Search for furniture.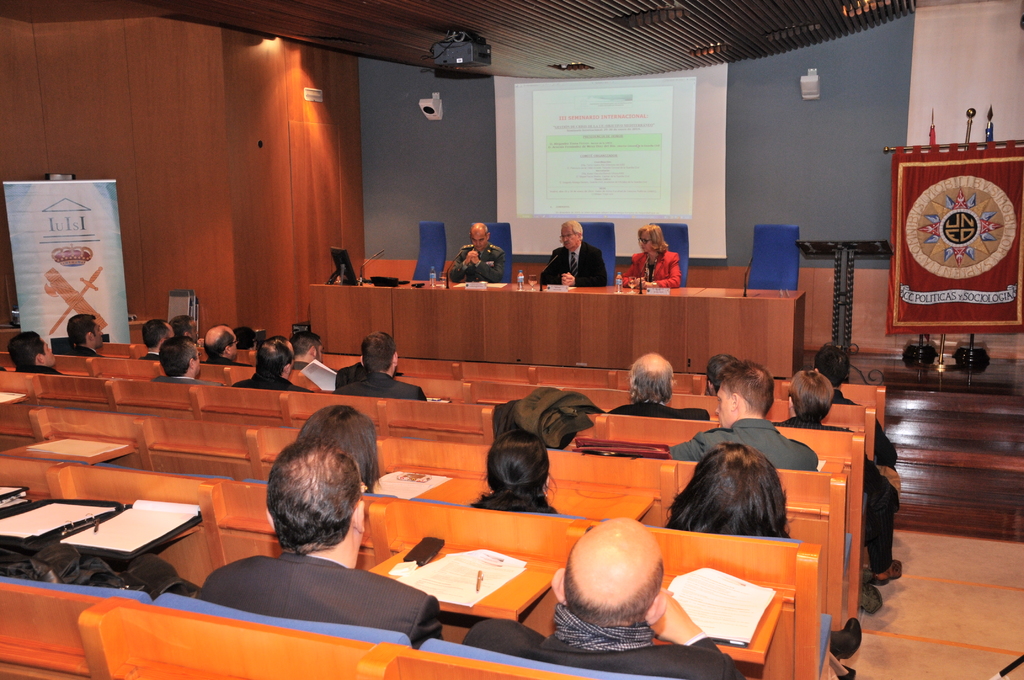
Found at 577,223,614,284.
